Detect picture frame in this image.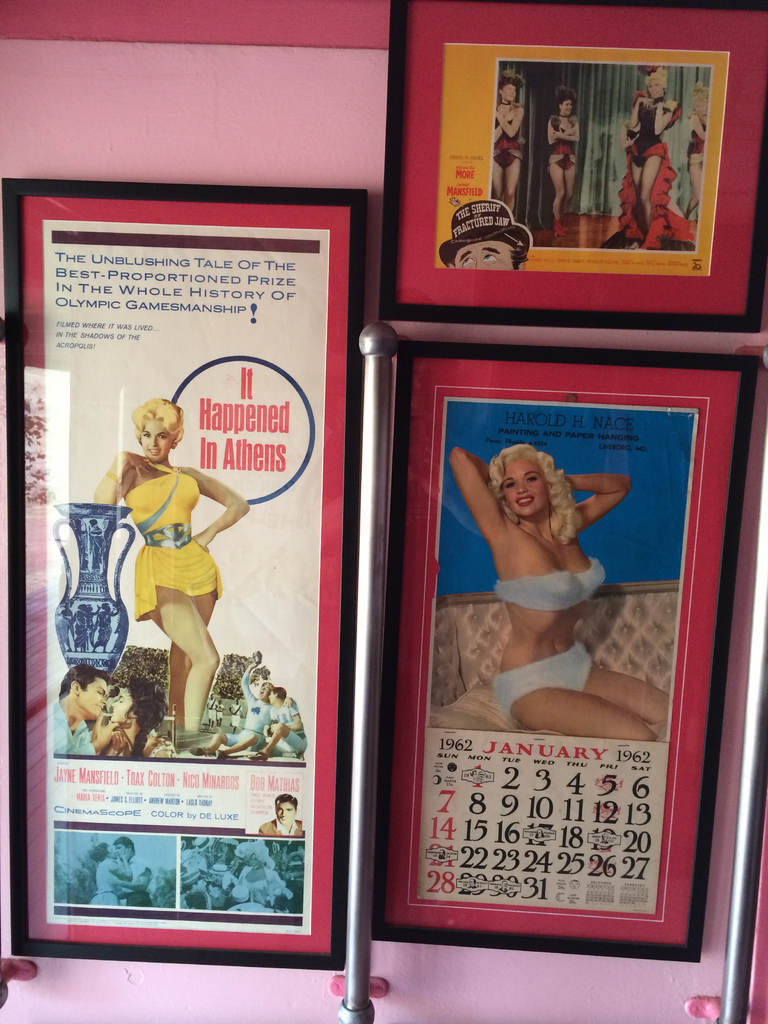
Detection: 373:337:761:961.
